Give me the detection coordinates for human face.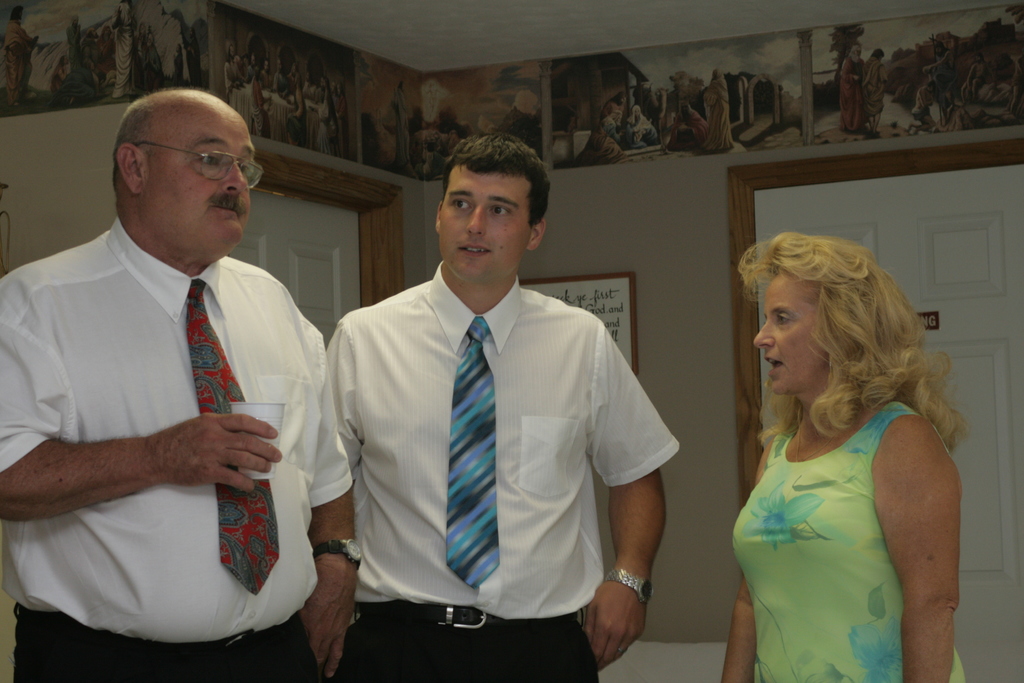
<region>440, 167, 529, 285</region>.
